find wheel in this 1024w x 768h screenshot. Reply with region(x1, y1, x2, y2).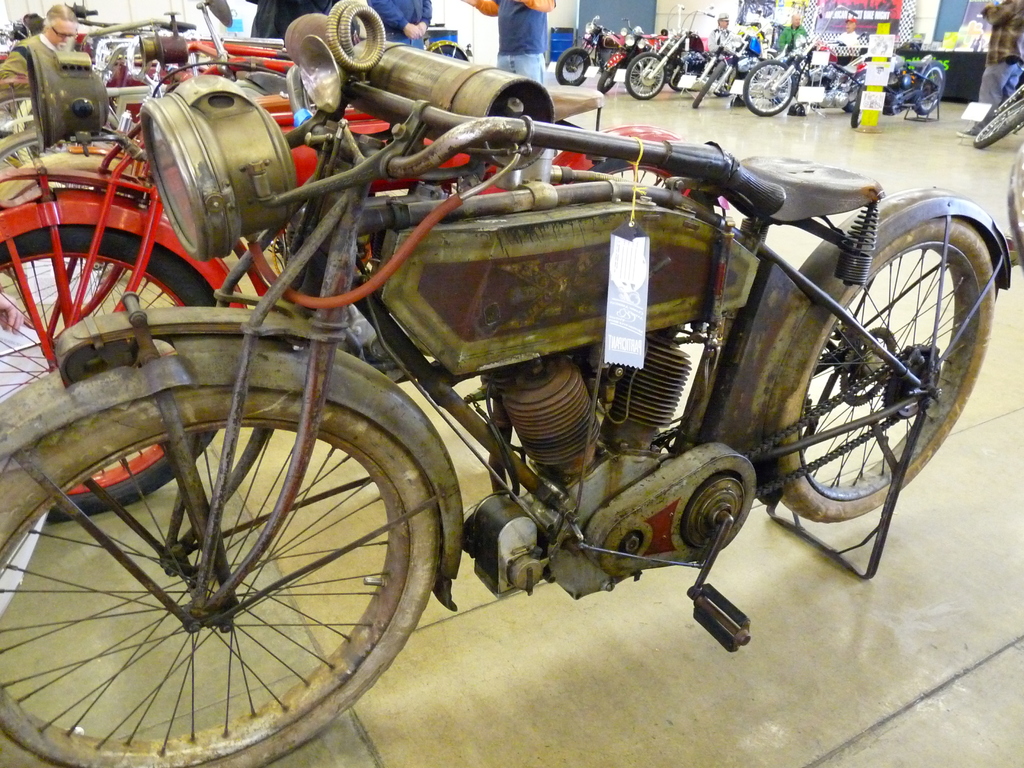
region(918, 65, 948, 111).
